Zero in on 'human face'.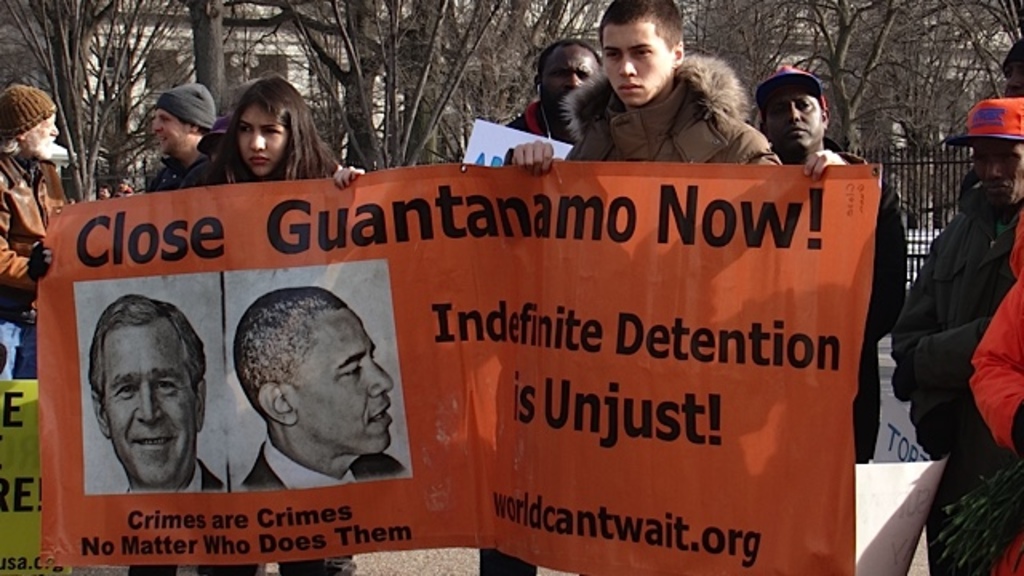
Zeroed in: select_region(102, 325, 195, 483).
